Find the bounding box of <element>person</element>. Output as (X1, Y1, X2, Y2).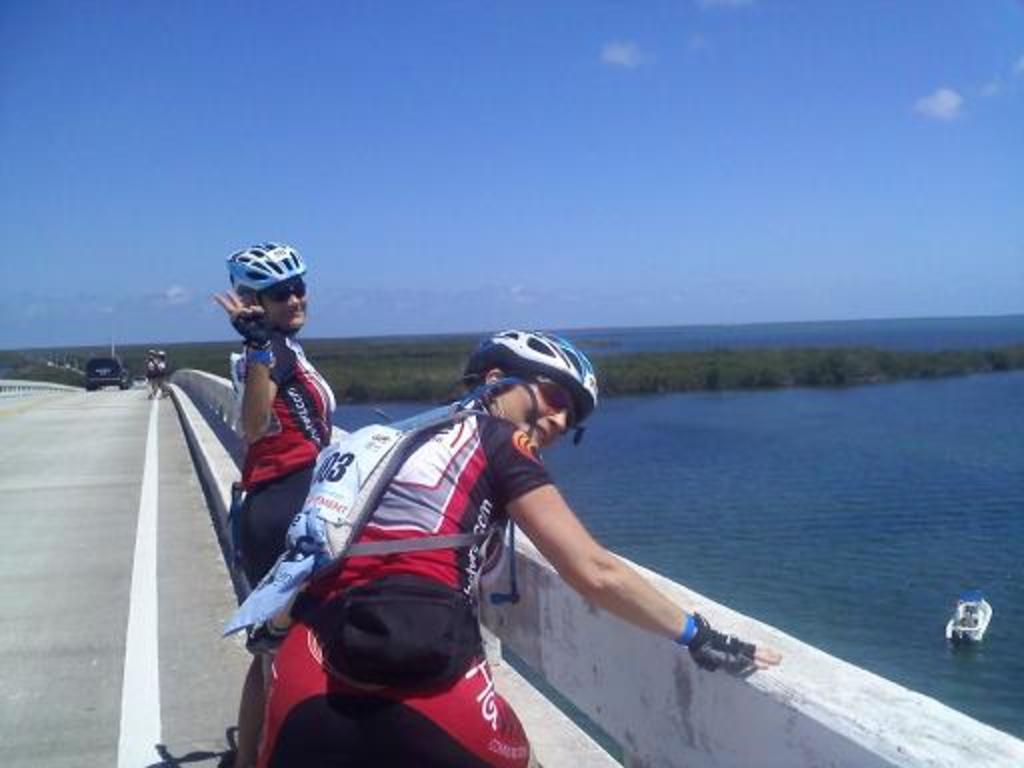
(156, 344, 164, 392).
